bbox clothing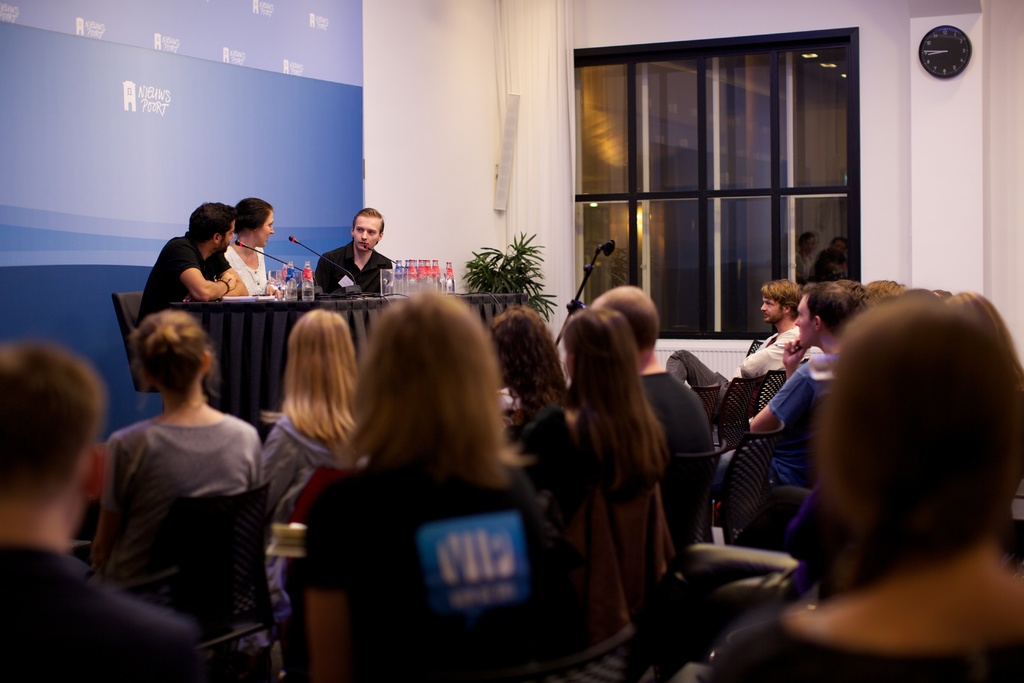
l=509, t=395, r=573, b=457
